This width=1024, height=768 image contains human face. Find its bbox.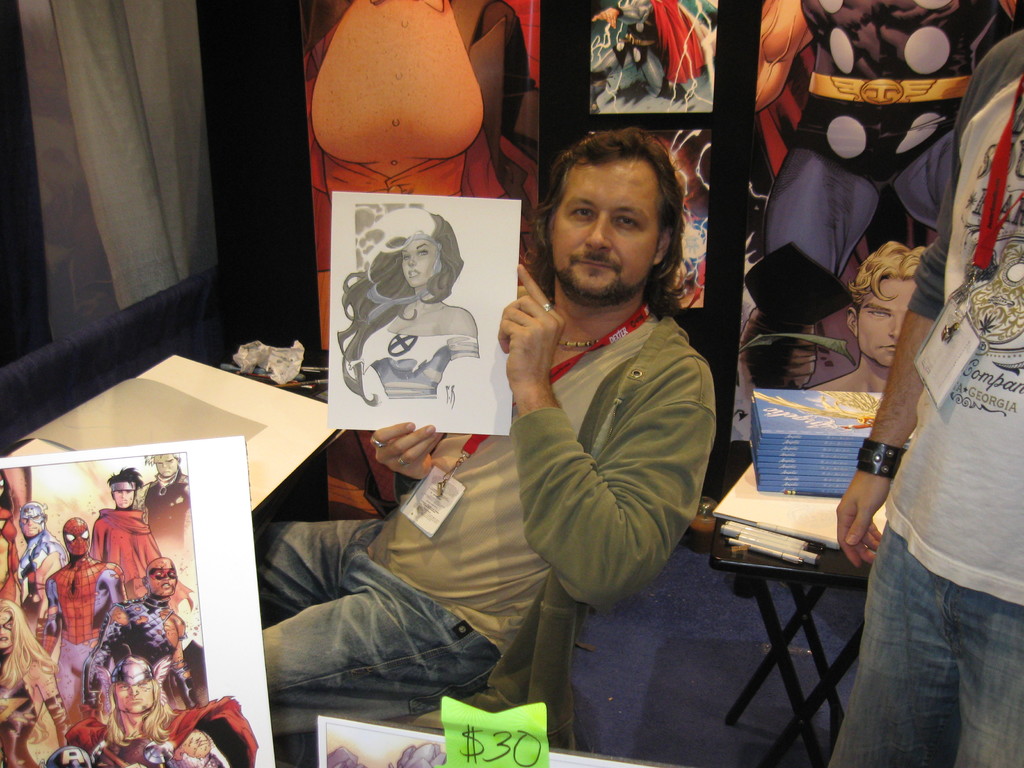
left=148, top=559, right=178, bottom=595.
